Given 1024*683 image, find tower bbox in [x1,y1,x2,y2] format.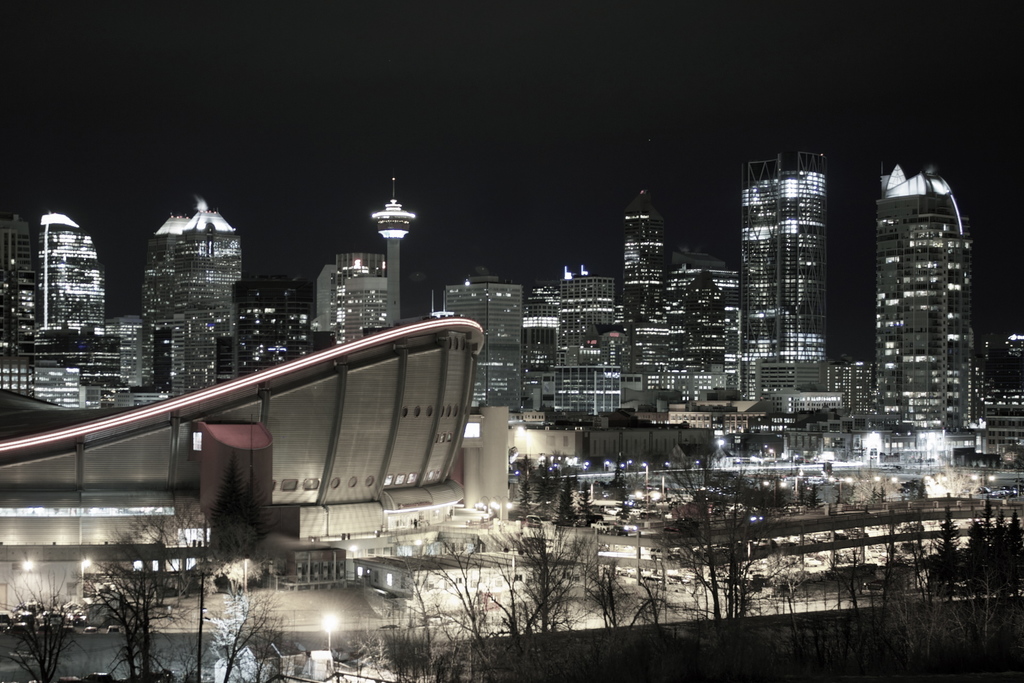
[859,149,986,472].
